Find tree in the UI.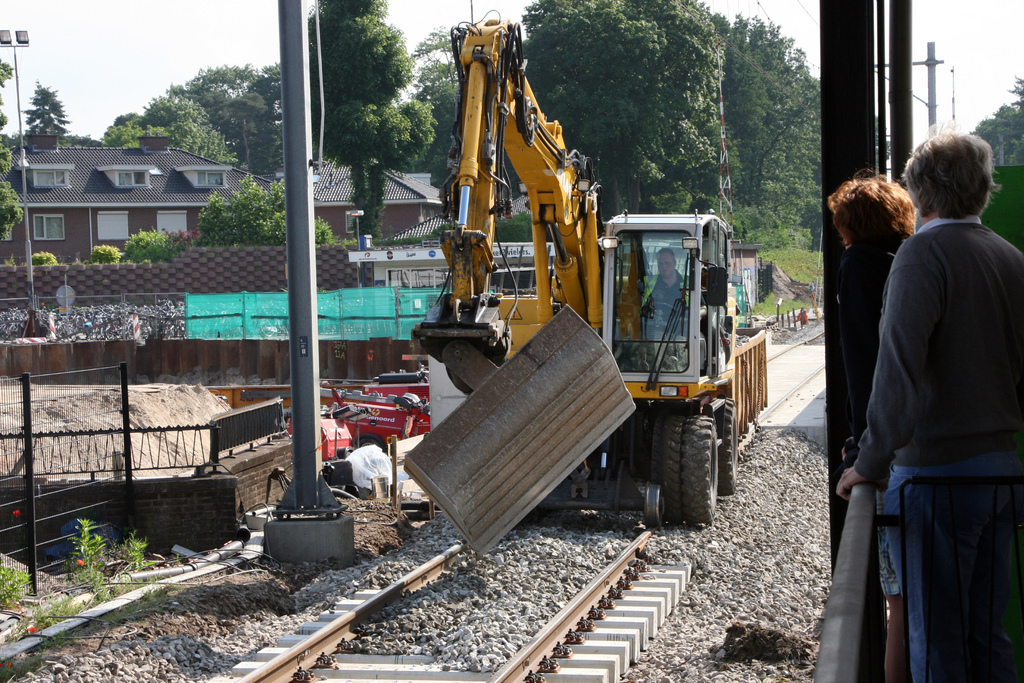
UI element at x1=404 y1=18 x2=481 y2=176.
